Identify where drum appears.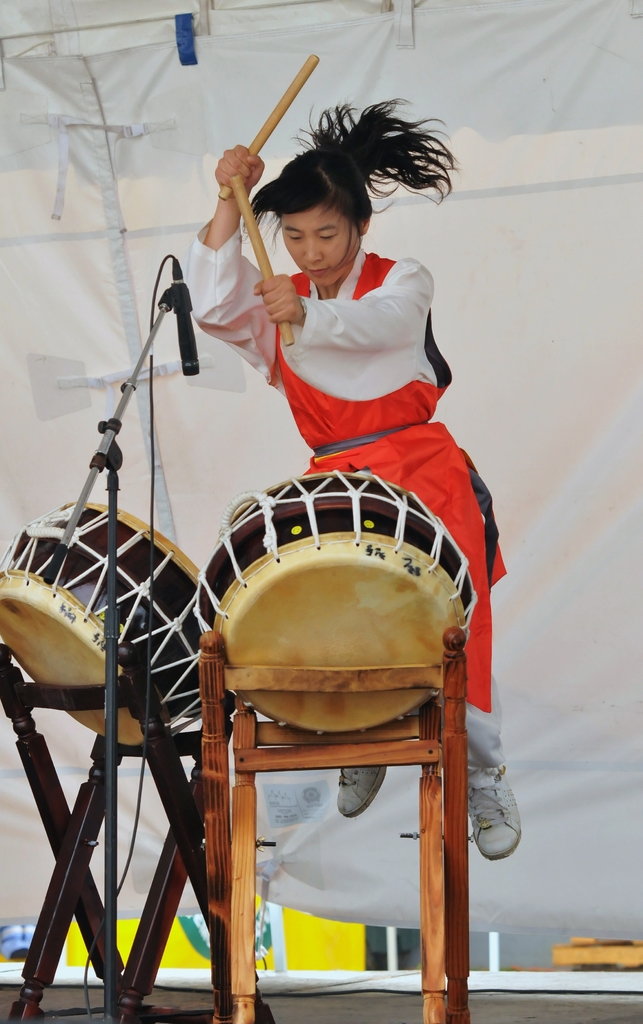
Appears at box(0, 498, 208, 751).
